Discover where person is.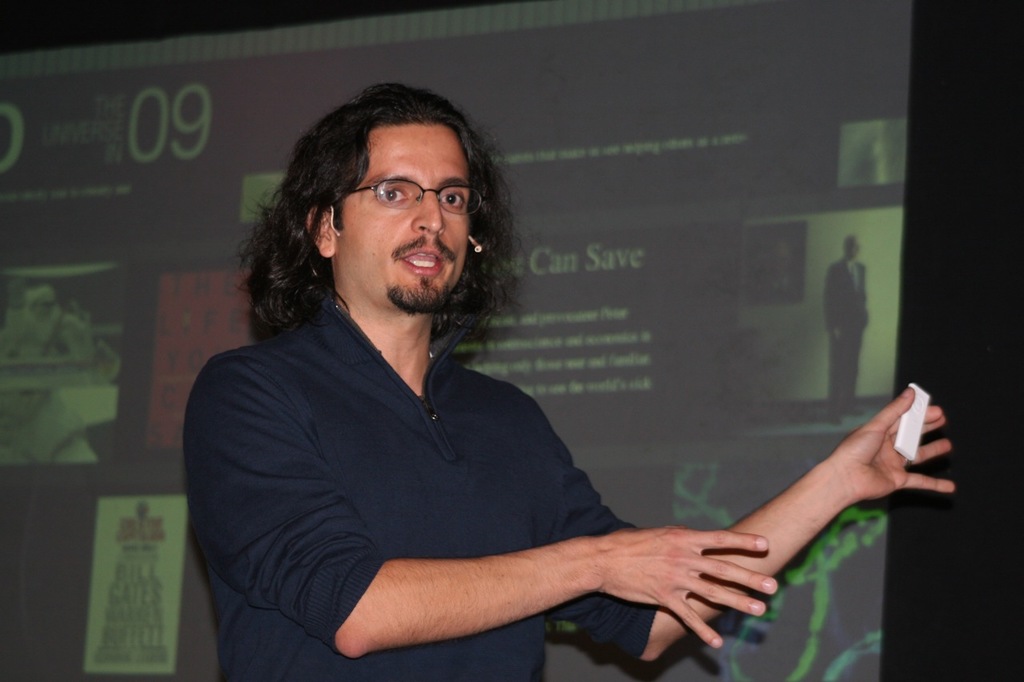
Discovered at region(179, 89, 816, 681).
